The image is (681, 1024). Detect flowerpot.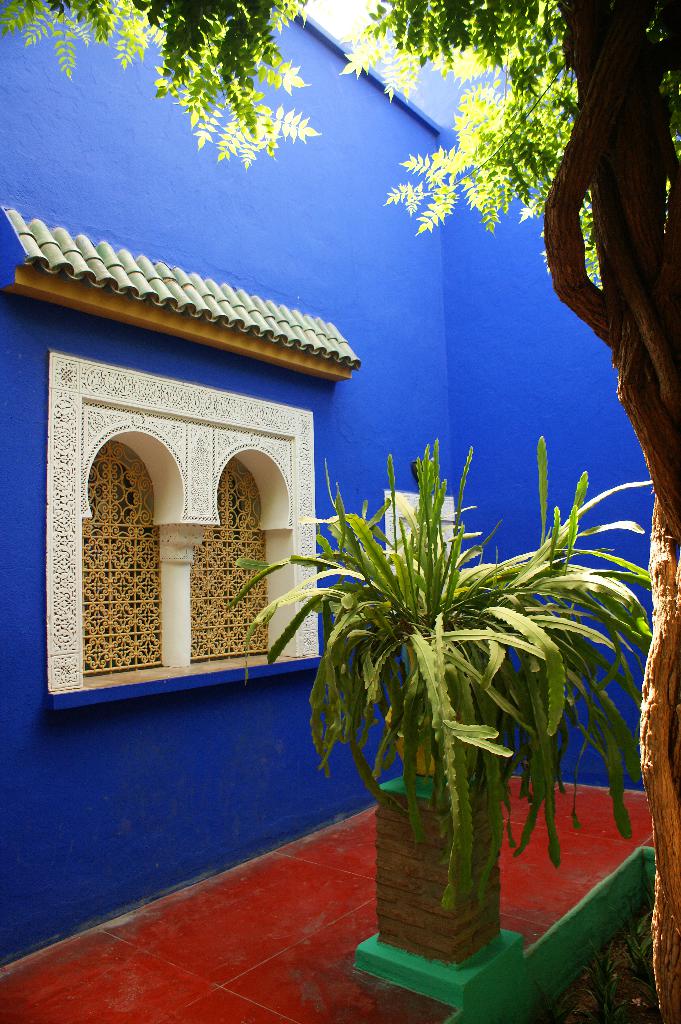
Detection: x1=369, y1=776, x2=502, y2=963.
